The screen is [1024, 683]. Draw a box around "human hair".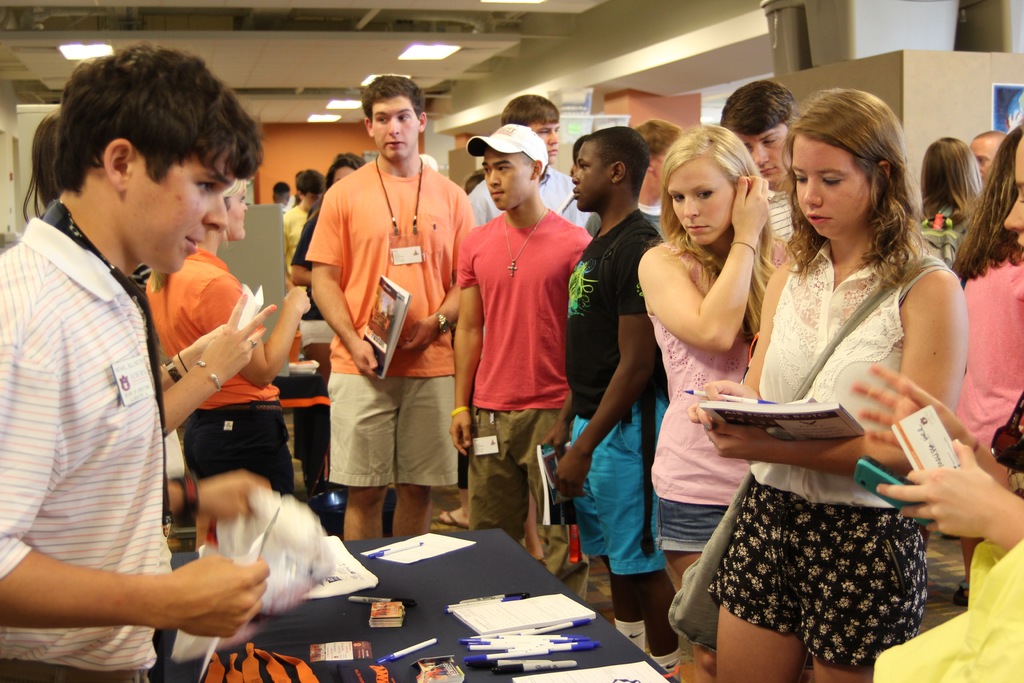
335, 149, 368, 163.
